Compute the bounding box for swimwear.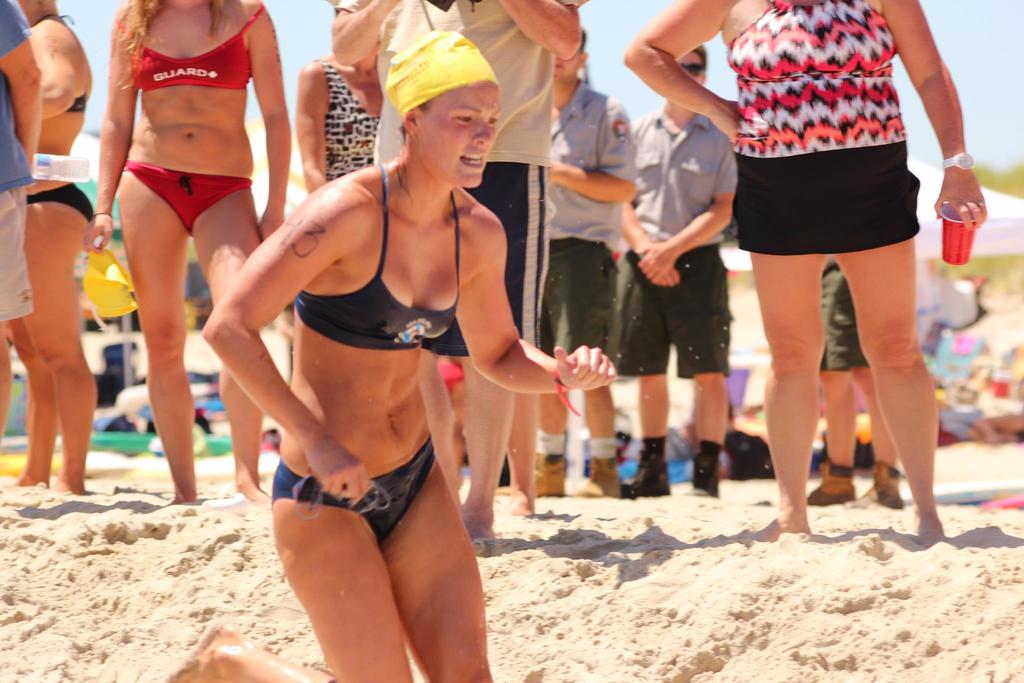
320:57:381:179.
